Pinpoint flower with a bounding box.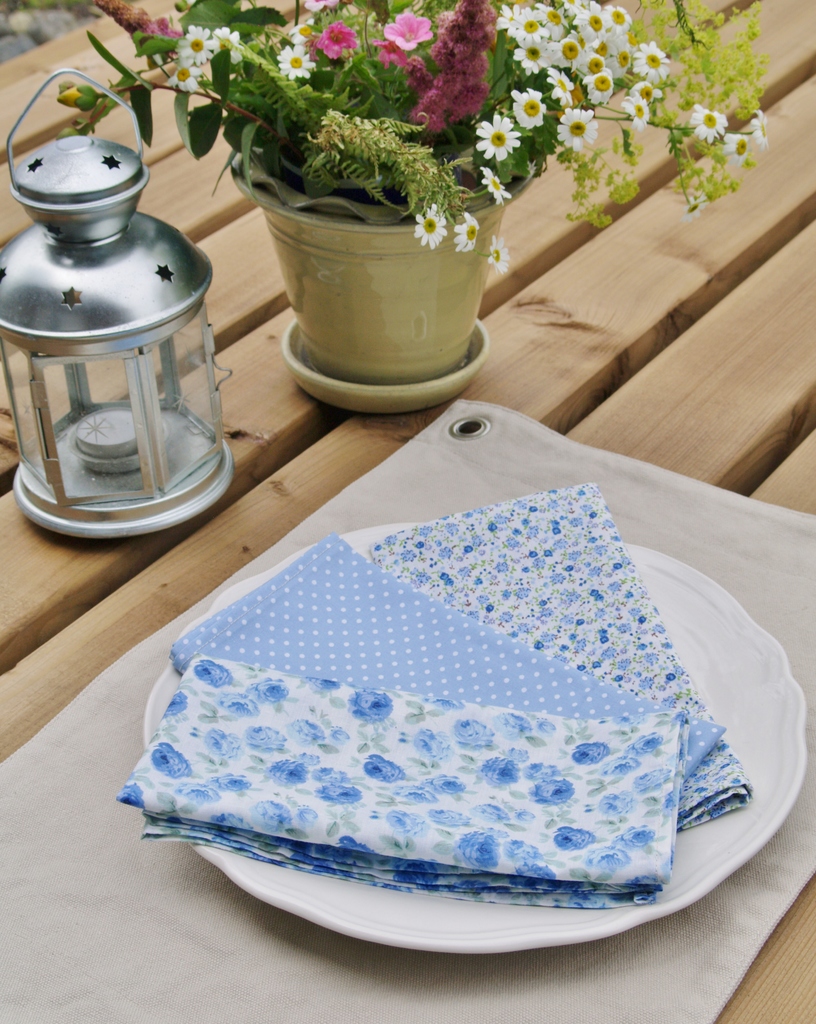
box(275, 43, 315, 77).
